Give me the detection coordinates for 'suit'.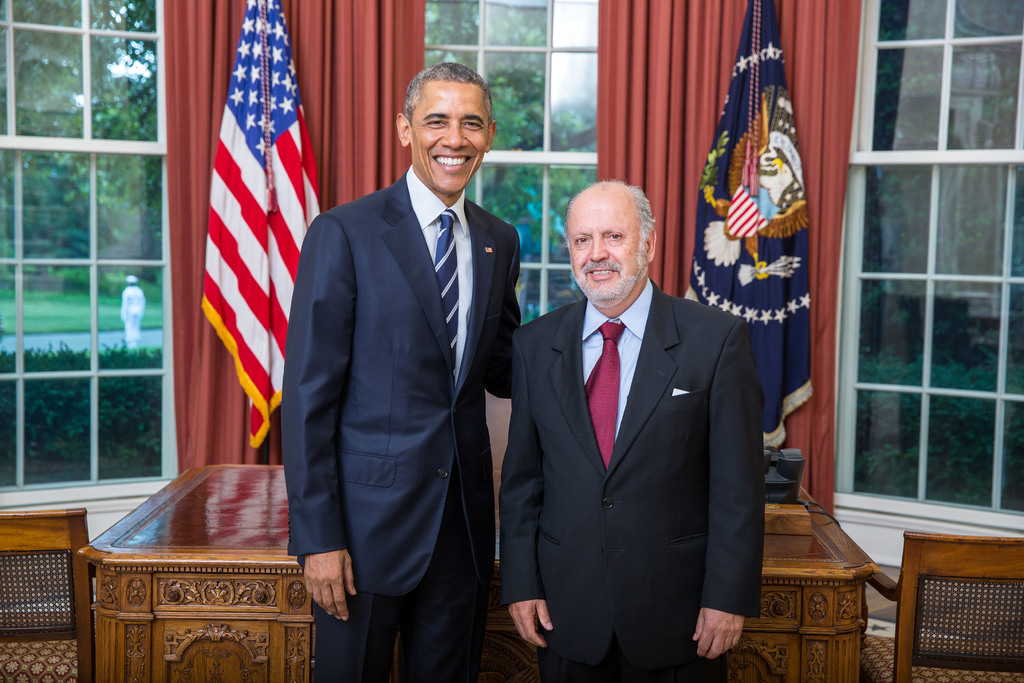
[281, 173, 527, 682].
